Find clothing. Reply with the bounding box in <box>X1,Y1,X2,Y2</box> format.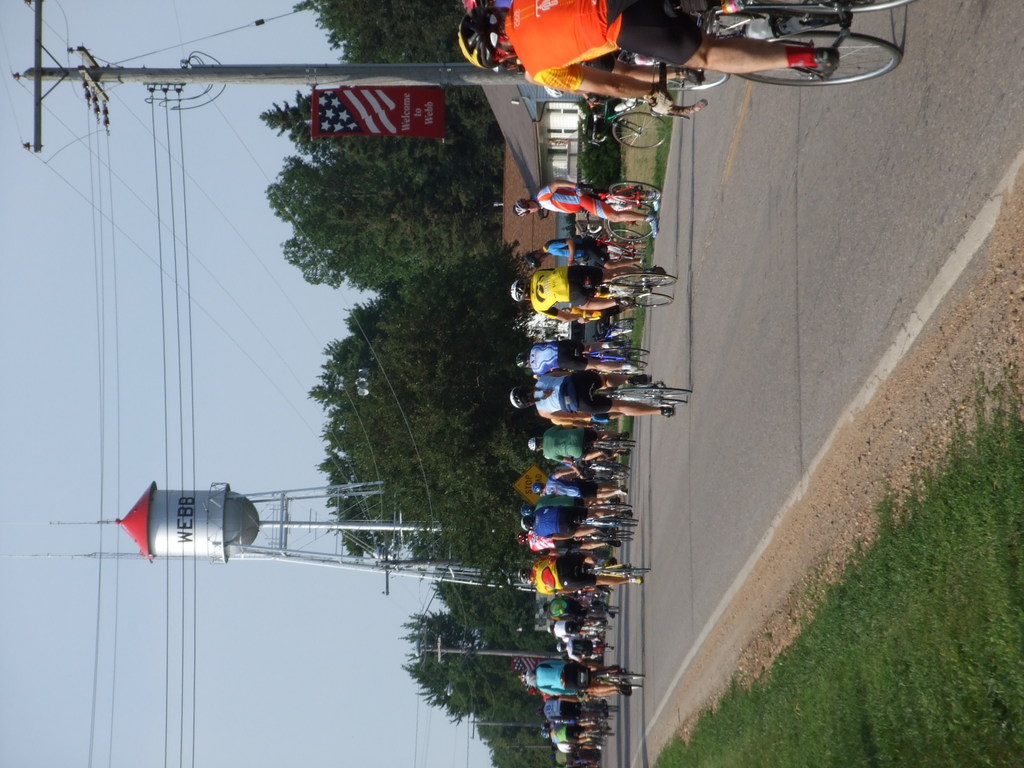
<box>523,260,614,315</box>.
